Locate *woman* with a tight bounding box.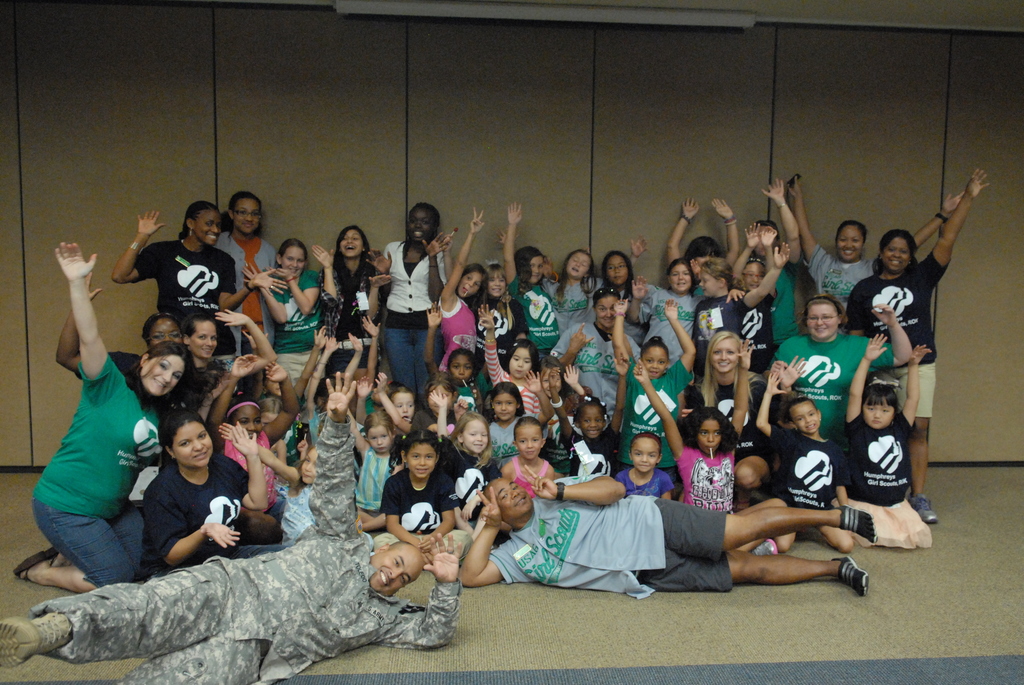
[x1=762, y1=293, x2=913, y2=439].
